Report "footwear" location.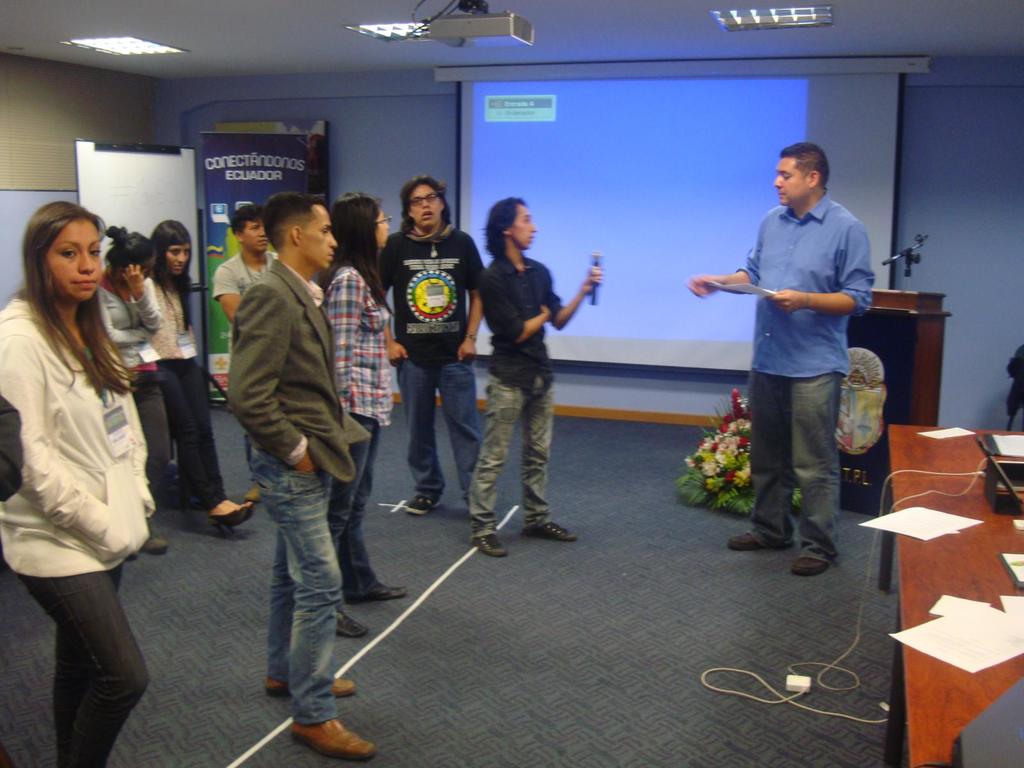
Report: detection(140, 535, 165, 556).
